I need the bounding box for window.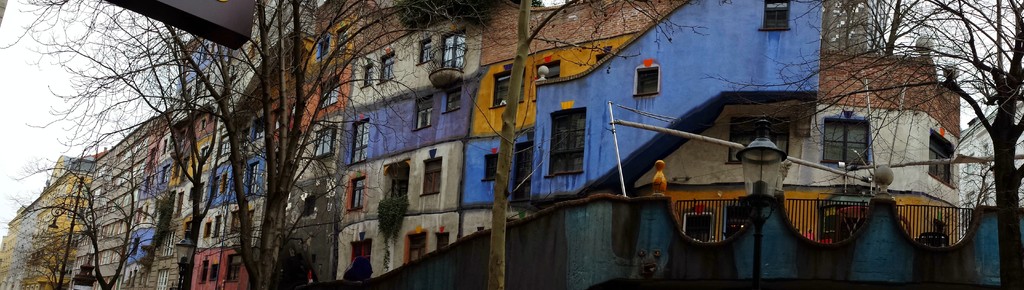
Here it is: (left=349, top=120, right=369, bottom=162).
